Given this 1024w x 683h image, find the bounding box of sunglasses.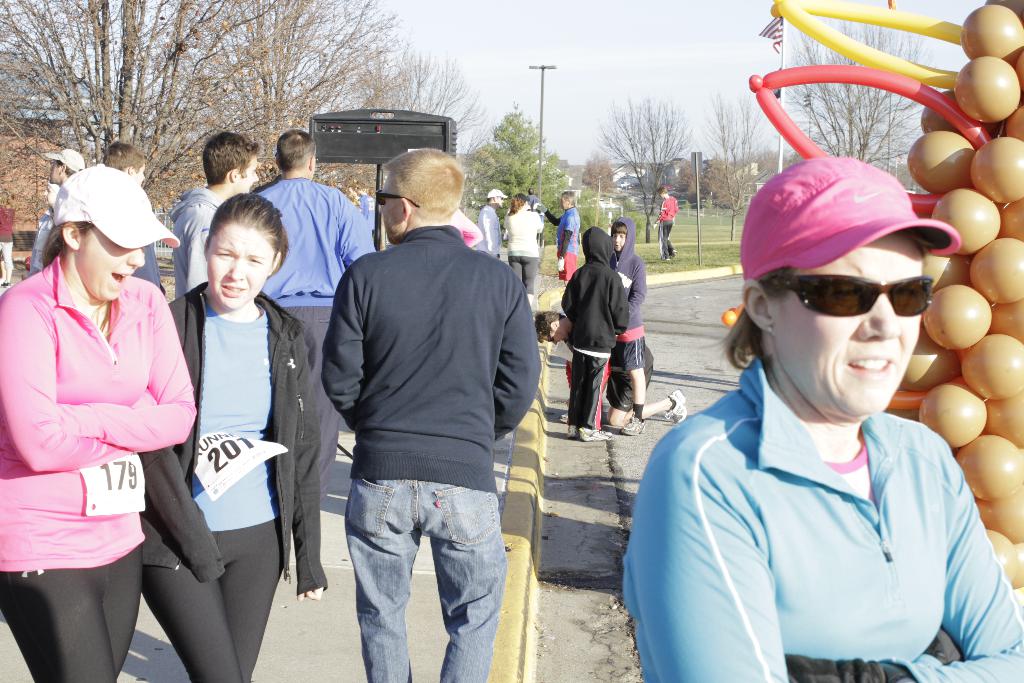
select_region(372, 191, 420, 210).
